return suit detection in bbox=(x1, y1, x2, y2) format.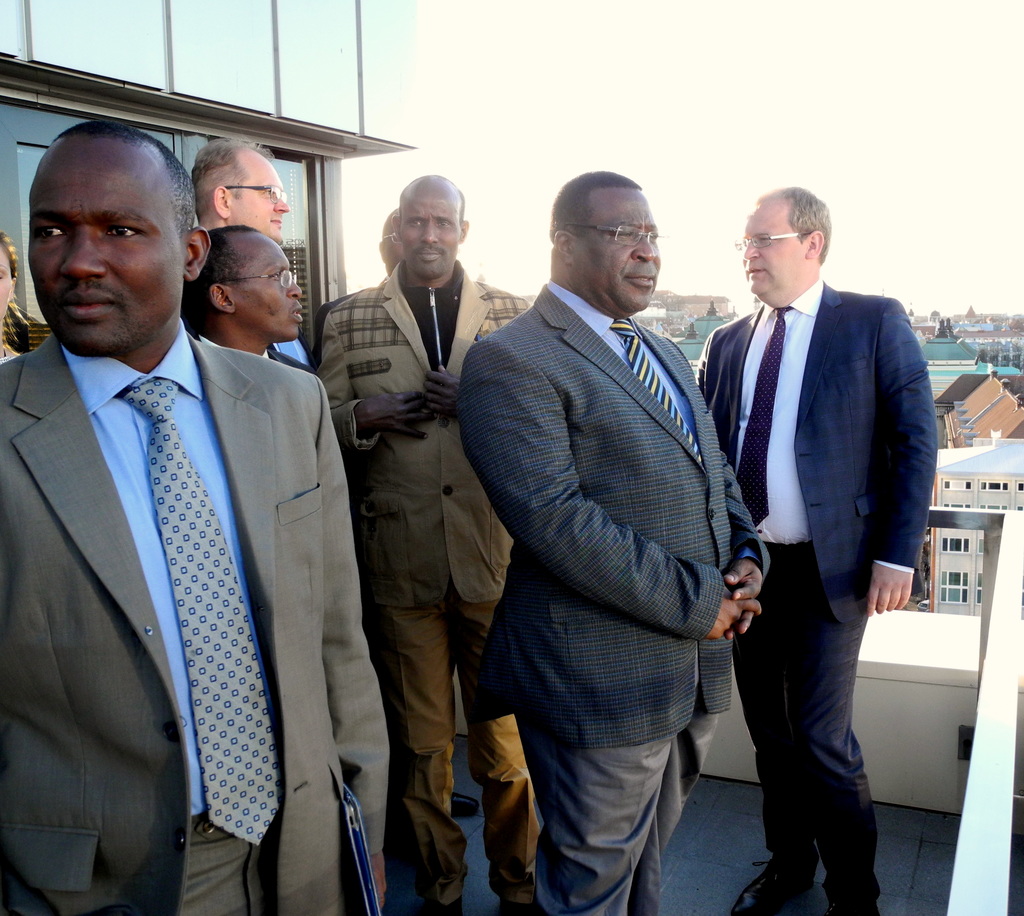
bbox=(455, 280, 775, 915).
